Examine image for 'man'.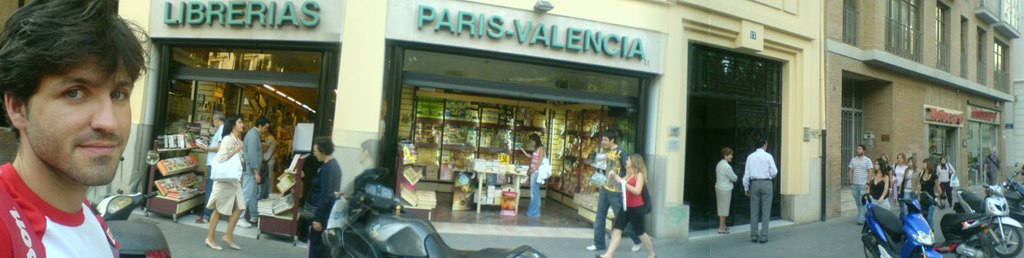
Examination result: crop(303, 136, 344, 257).
